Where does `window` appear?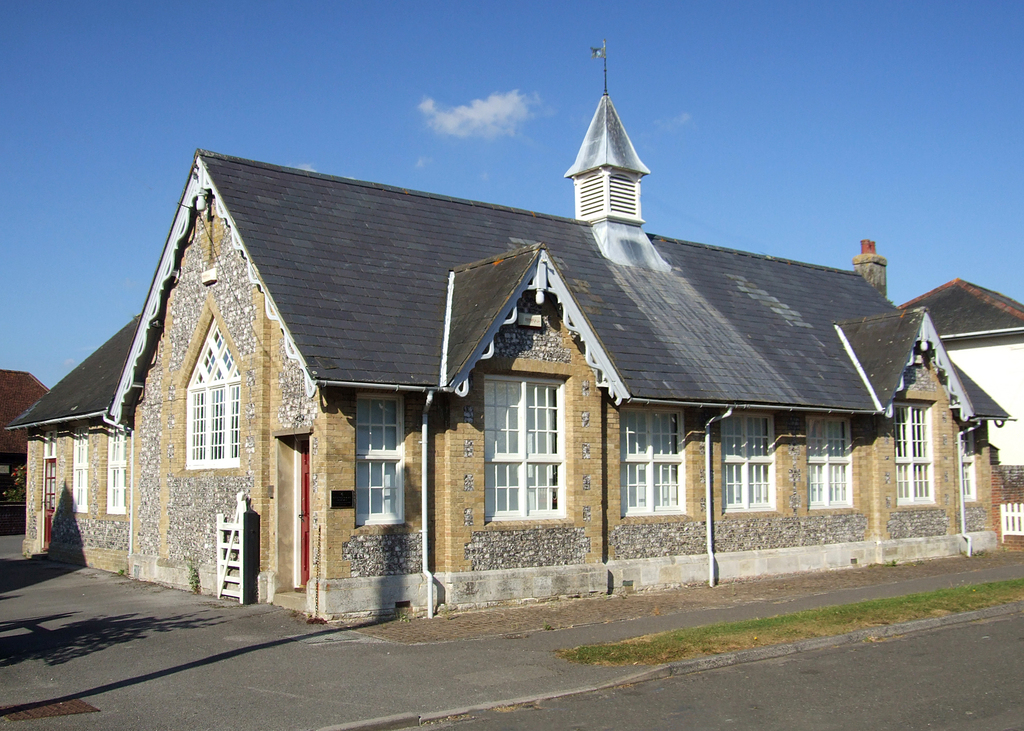
Appears at <region>356, 398, 404, 521</region>.
